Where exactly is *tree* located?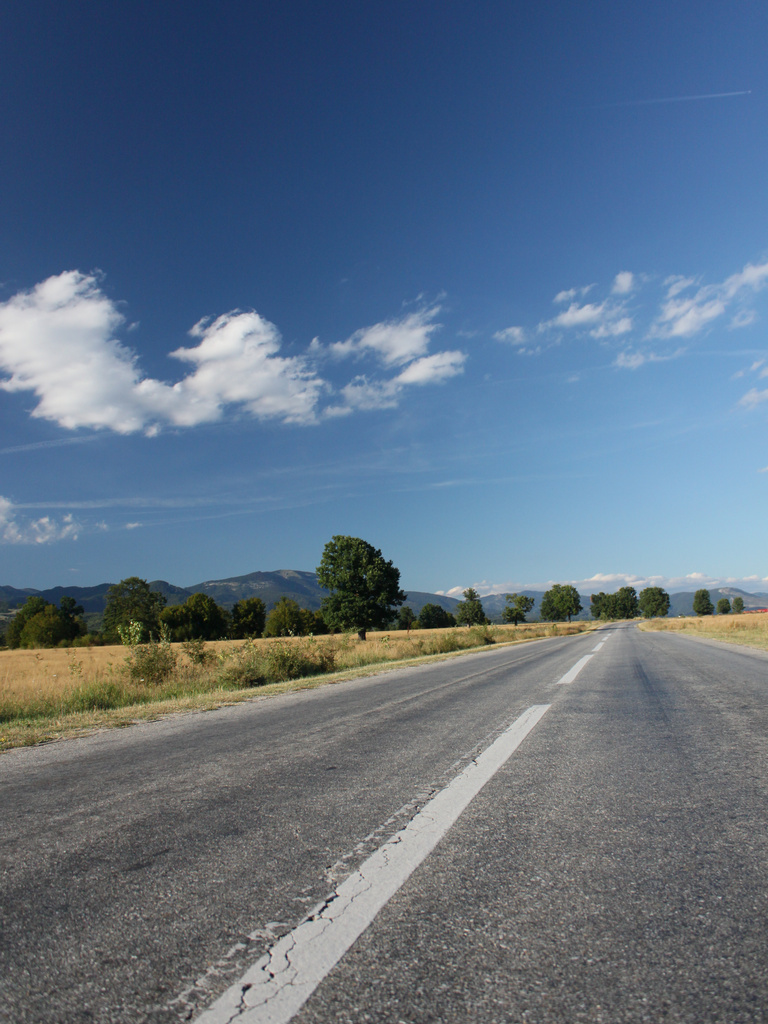
Its bounding box is detection(320, 521, 411, 639).
